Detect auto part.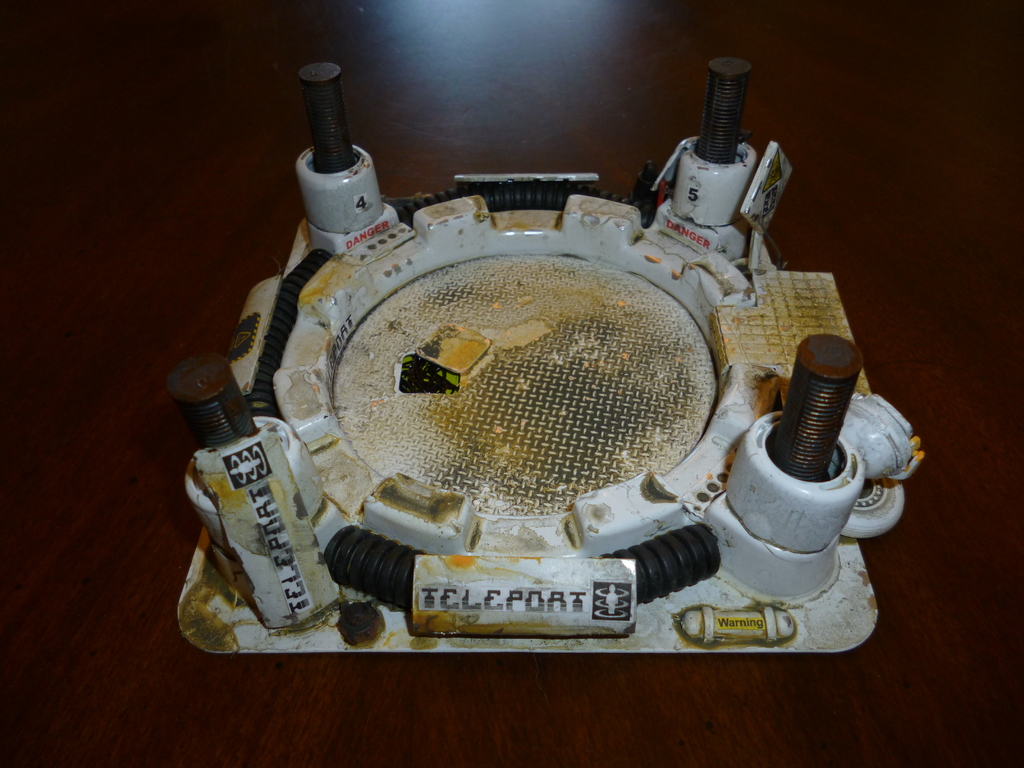
Detected at [left=173, top=60, right=917, bottom=657].
